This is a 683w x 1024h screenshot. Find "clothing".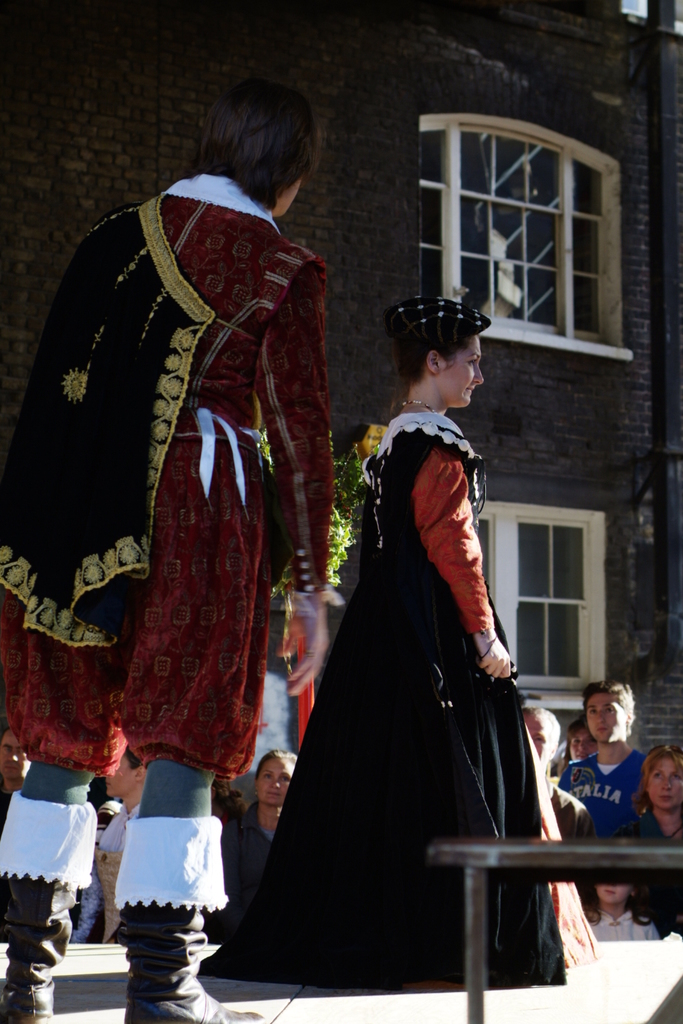
Bounding box: 552/742/669/917.
